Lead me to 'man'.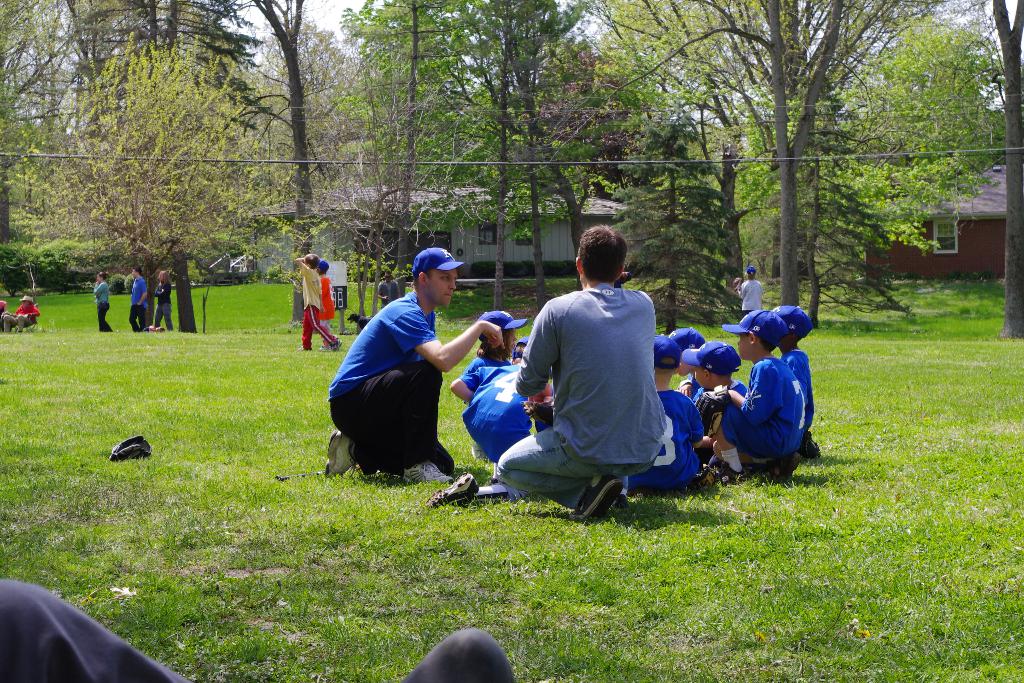
Lead to 332/259/493/505.
